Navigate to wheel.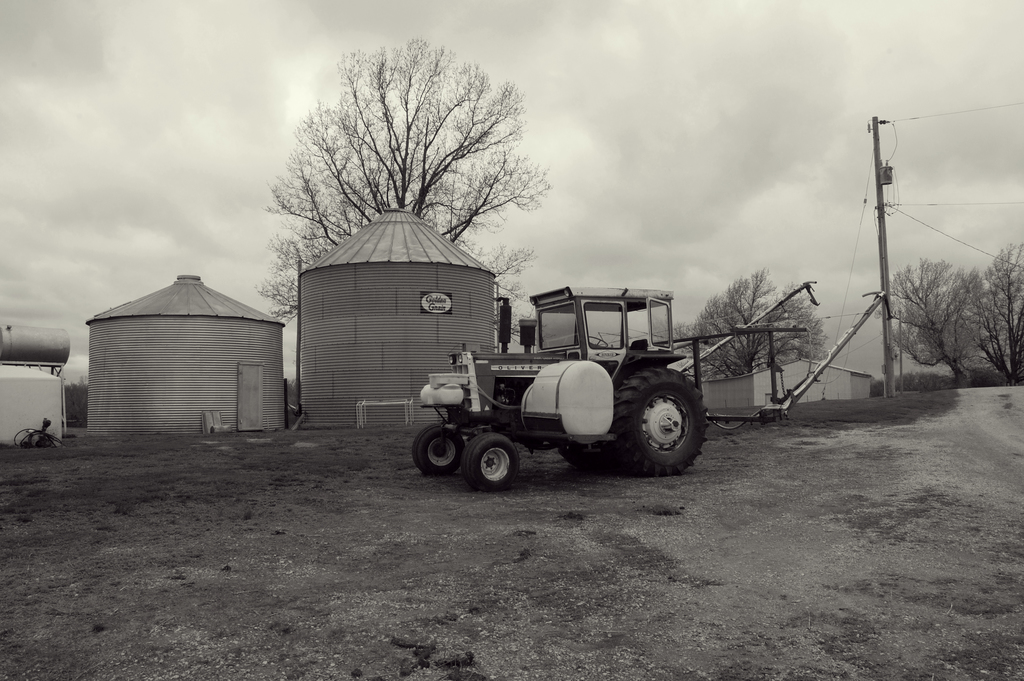
Navigation target: 458,433,522,491.
